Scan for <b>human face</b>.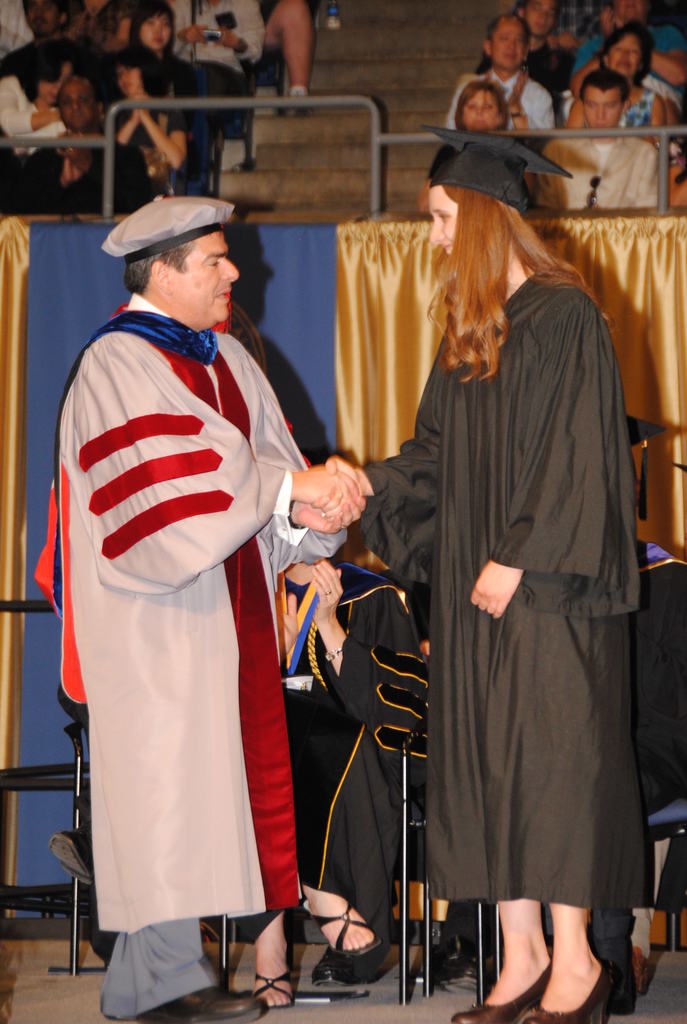
Scan result: [120, 66, 137, 94].
